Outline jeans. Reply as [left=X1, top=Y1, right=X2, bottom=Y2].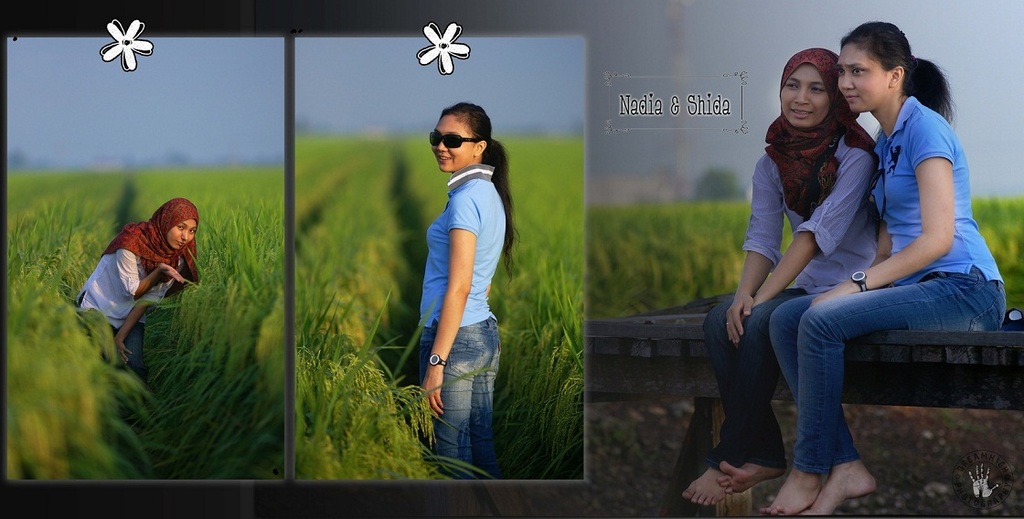
[left=771, top=264, right=1008, bottom=478].
